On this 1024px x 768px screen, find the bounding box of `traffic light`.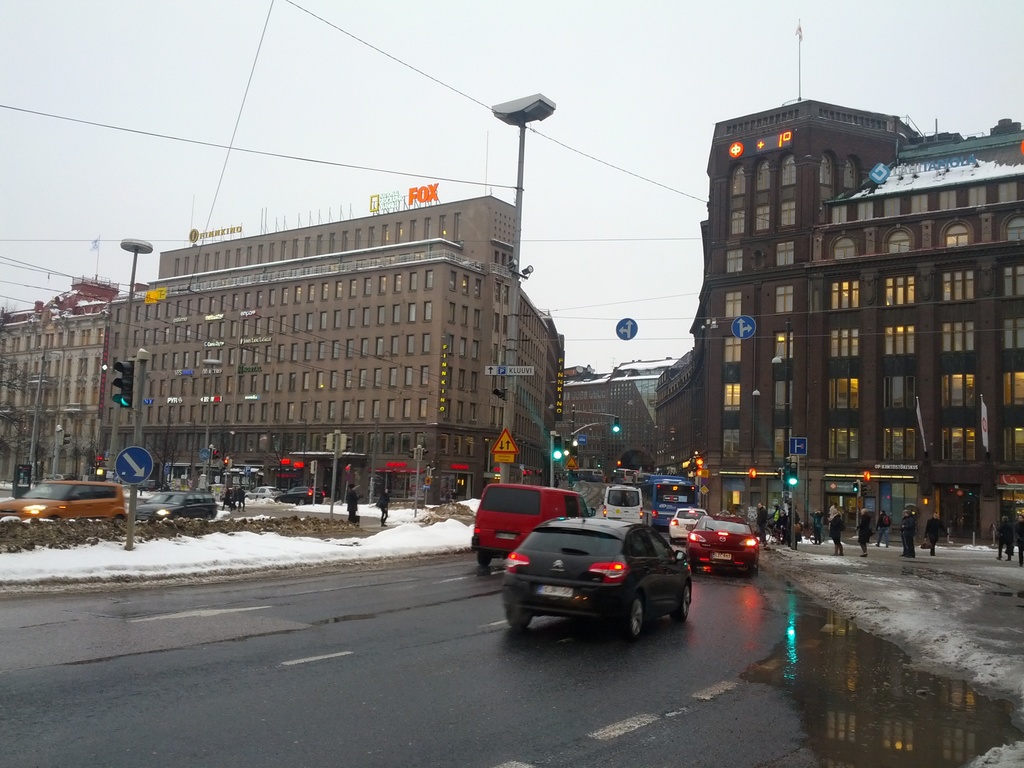
Bounding box: 323:434:333:451.
